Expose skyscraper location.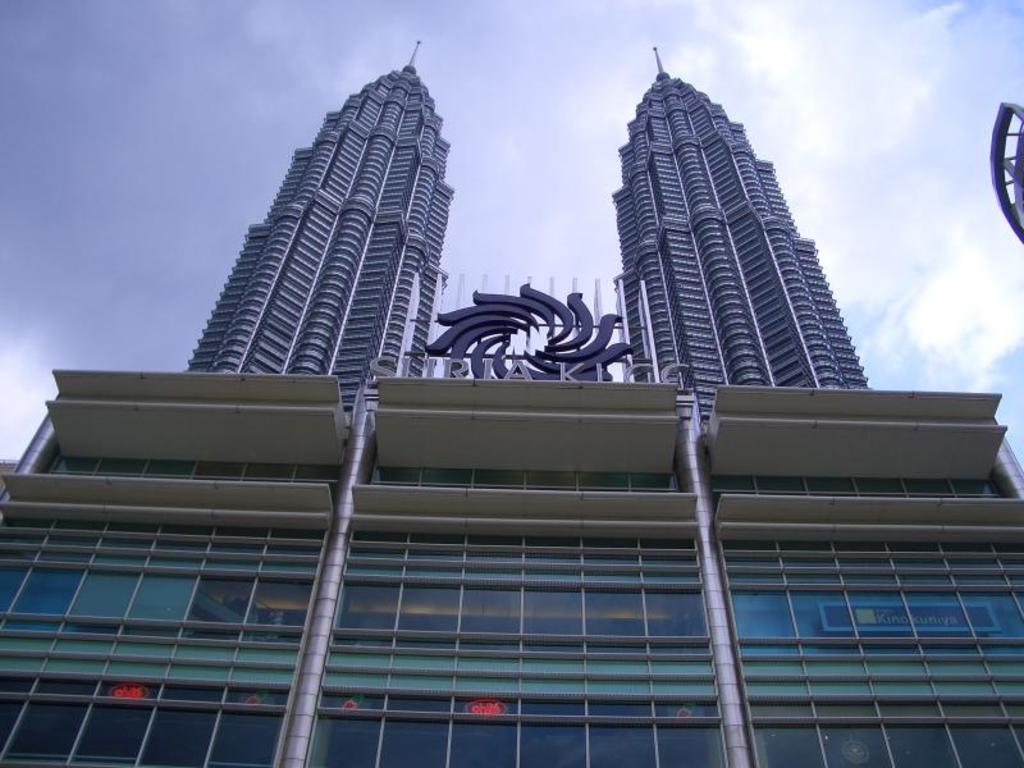
Exposed at 183, 33, 454, 430.
